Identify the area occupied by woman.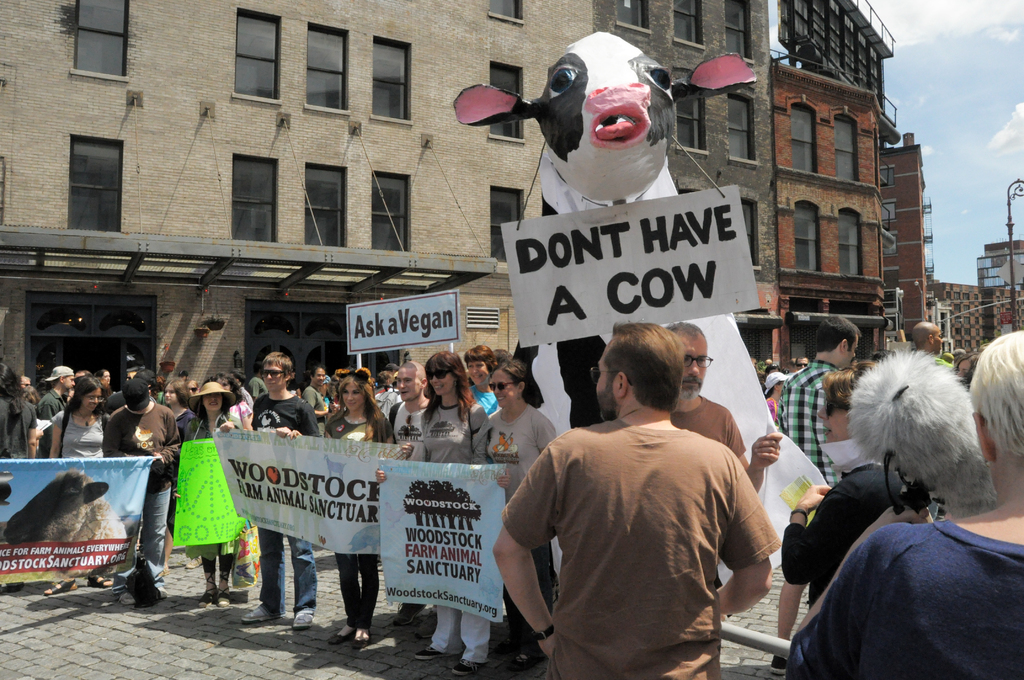
Area: 756, 369, 790, 419.
